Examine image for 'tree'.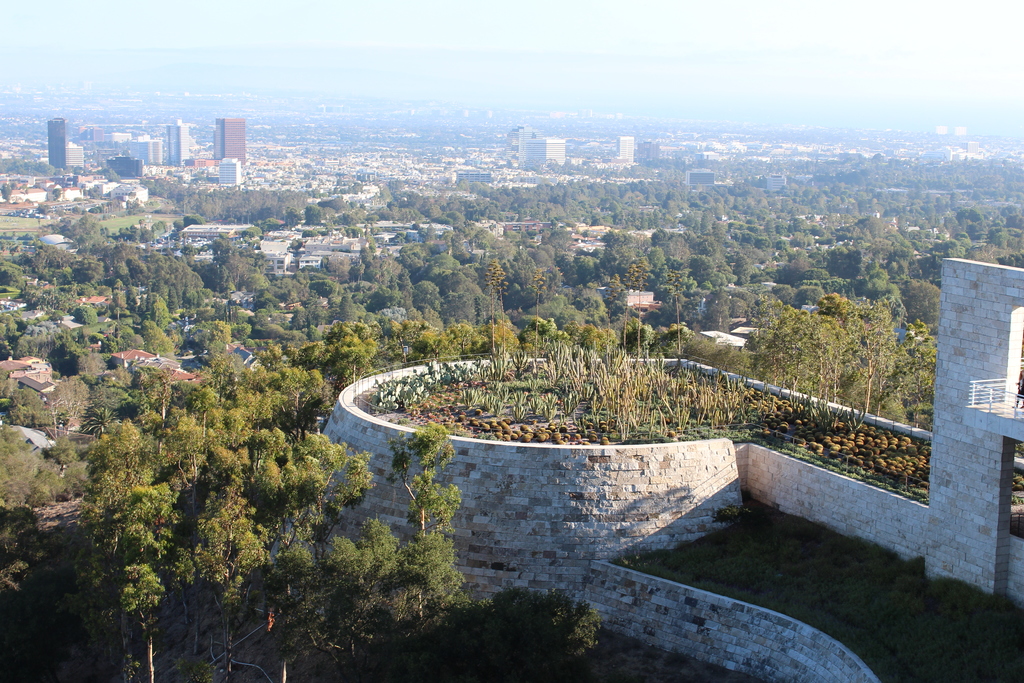
Examination result: pyautogui.locateOnScreen(248, 363, 310, 407).
